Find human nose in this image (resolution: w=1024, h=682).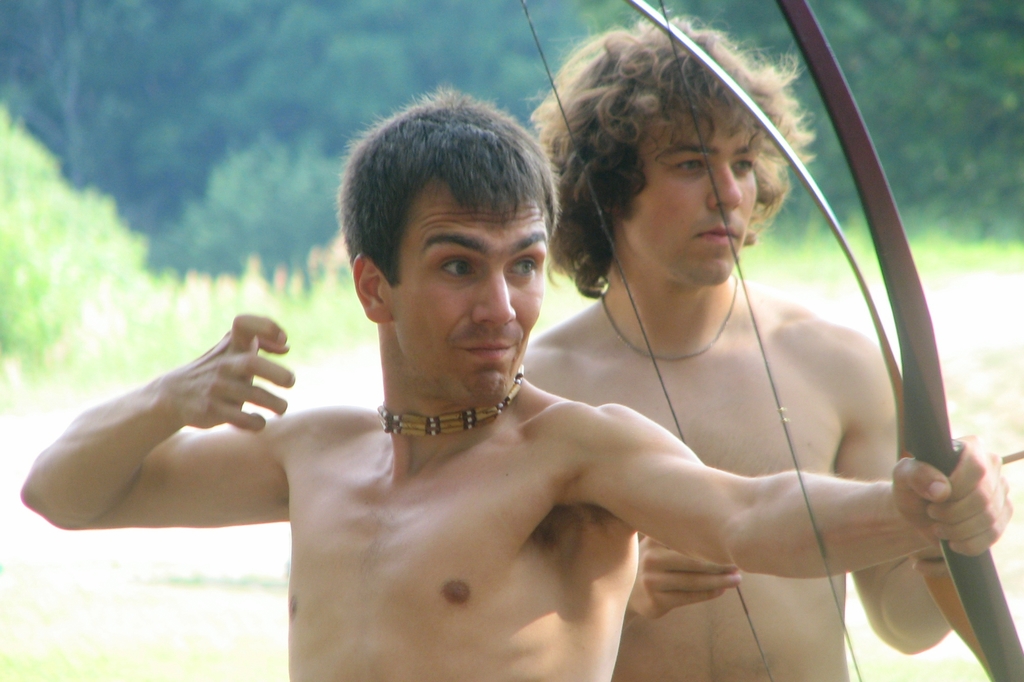
{"x1": 704, "y1": 161, "x2": 746, "y2": 212}.
